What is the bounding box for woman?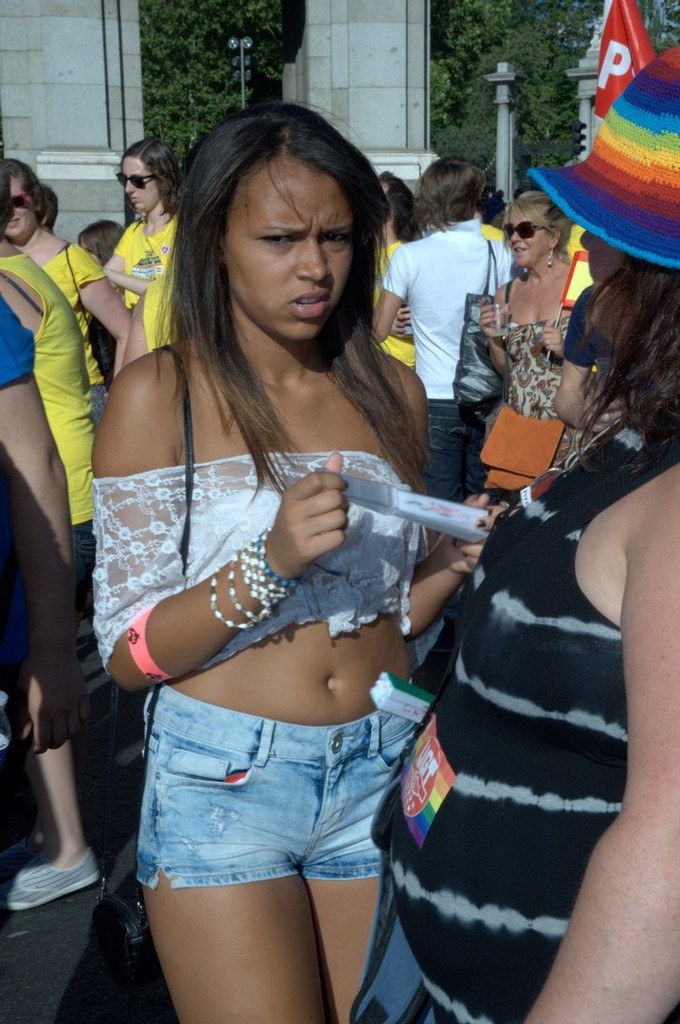
x1=100 y1=142 x2=195 y2=306.
